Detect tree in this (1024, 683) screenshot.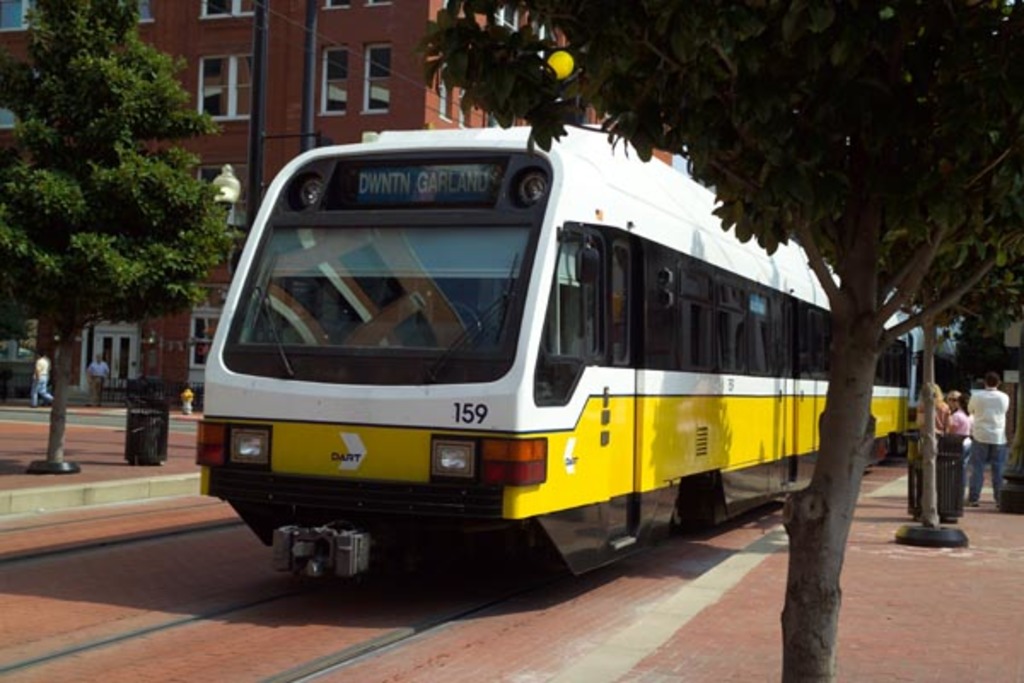
Detection: left=410, top=0, right=1022, bottom=681.
